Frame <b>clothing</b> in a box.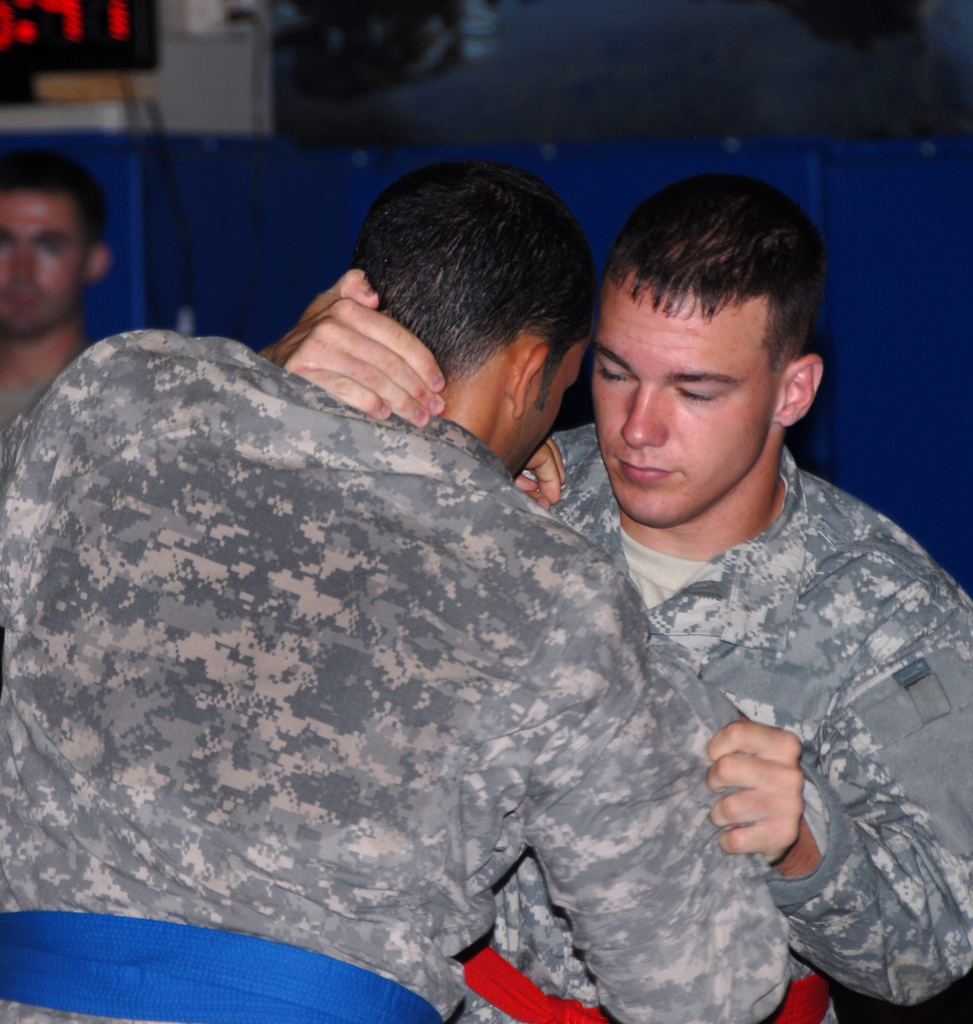
<region>531, 413, 972, 1023</region>.
